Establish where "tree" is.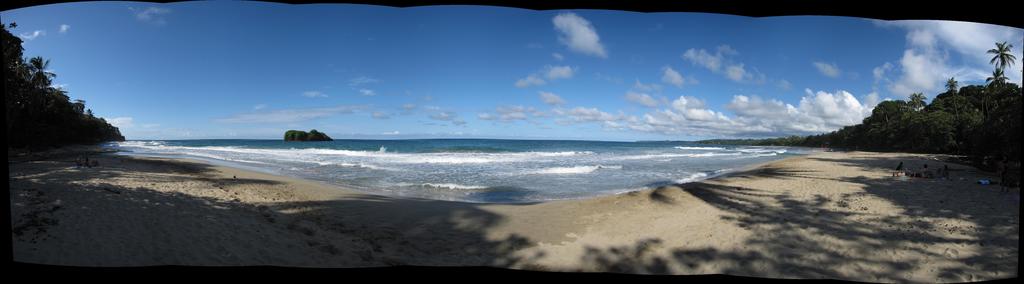
Established at l=945, t=75, r=957, b=92.
